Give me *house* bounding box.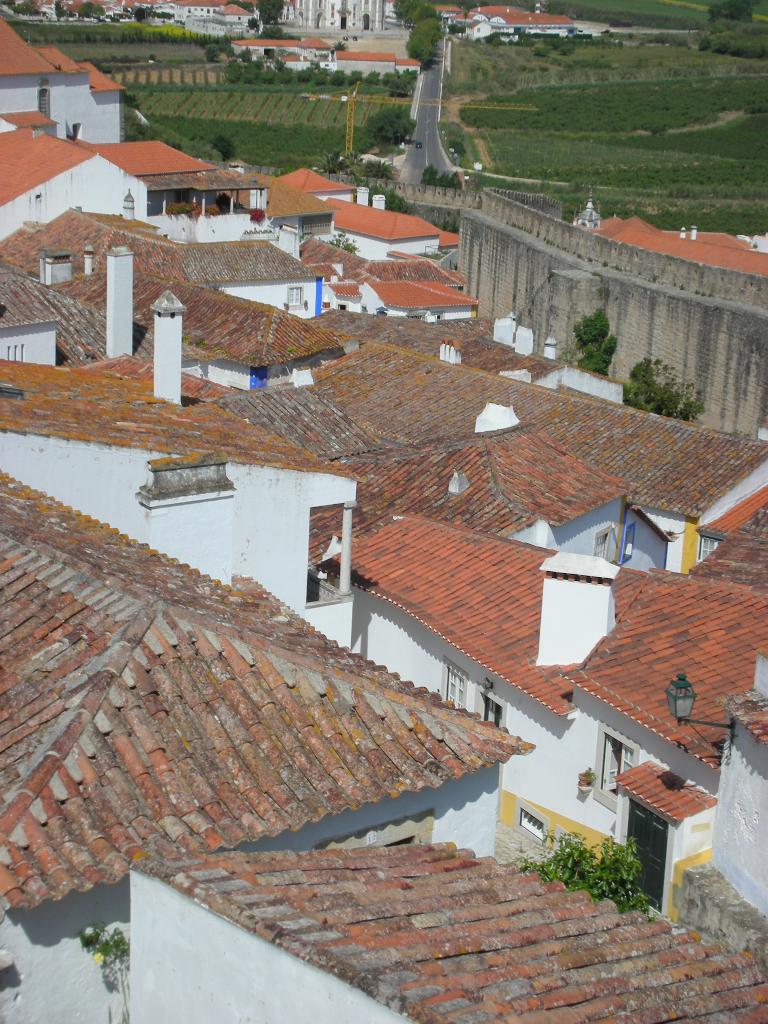
rect(238, 326, 767, 557).
